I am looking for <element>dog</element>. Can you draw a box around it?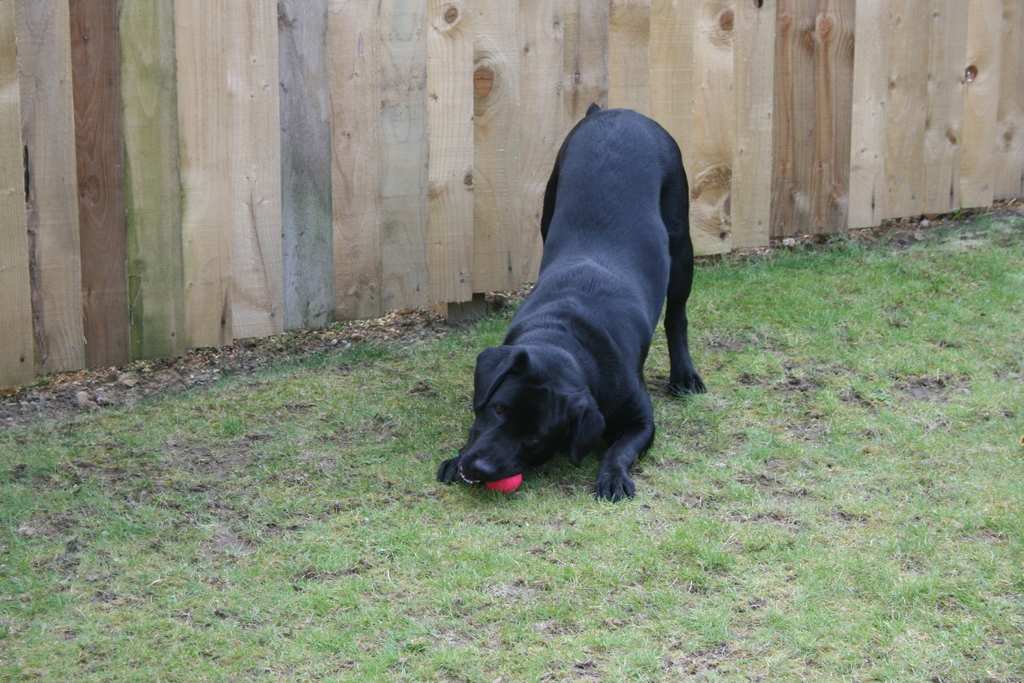
Sure, the bounding box is box=[435, 99, 707, 502].
